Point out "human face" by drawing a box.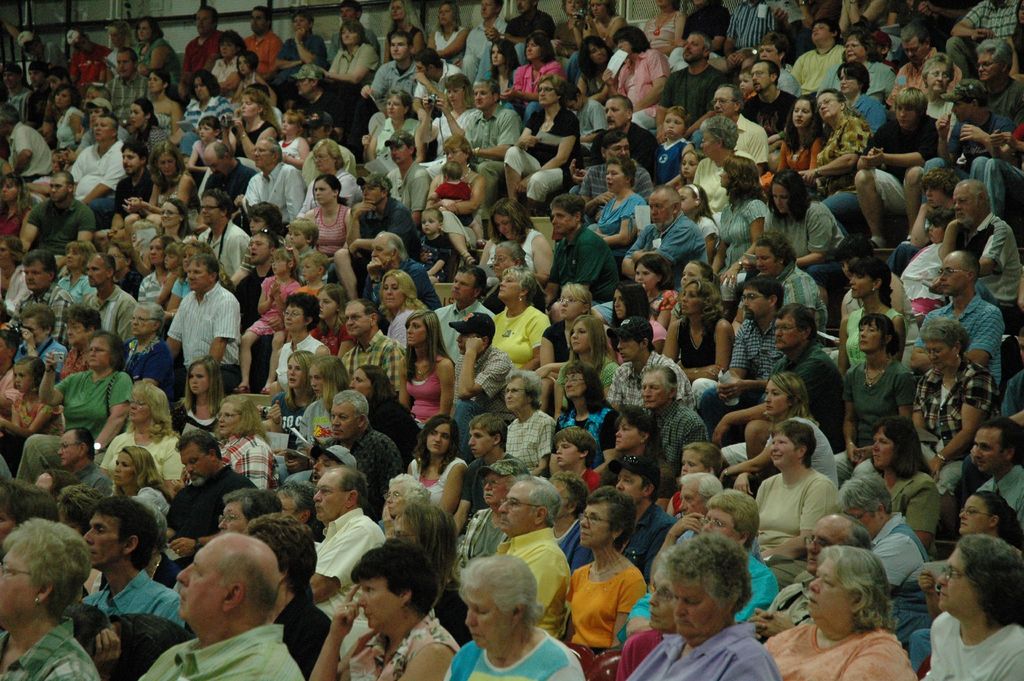
(left=499, top=482, right=540, bottom=531).
